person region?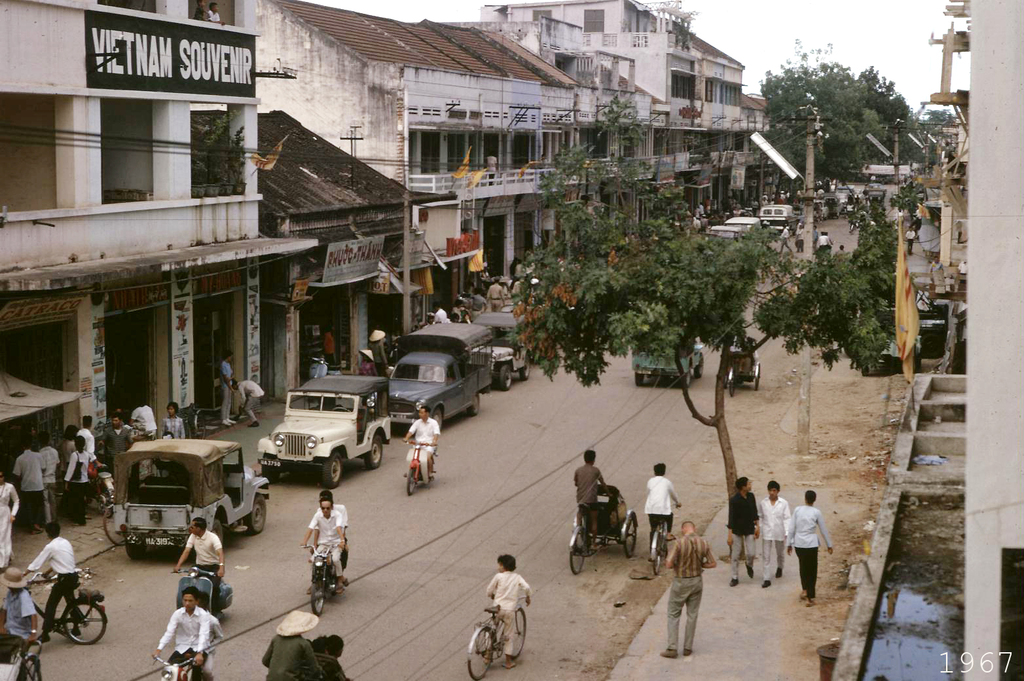
<region>727, 477, 759, 593</region>
